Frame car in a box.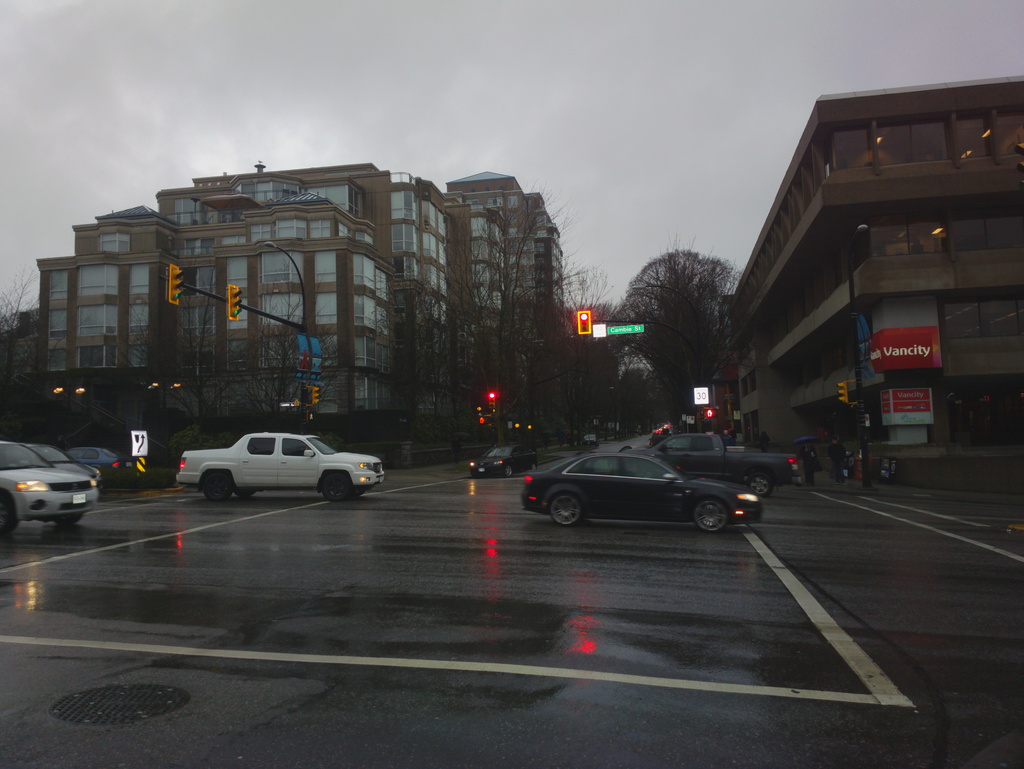
bbox=(499, 434, 789, 537).
